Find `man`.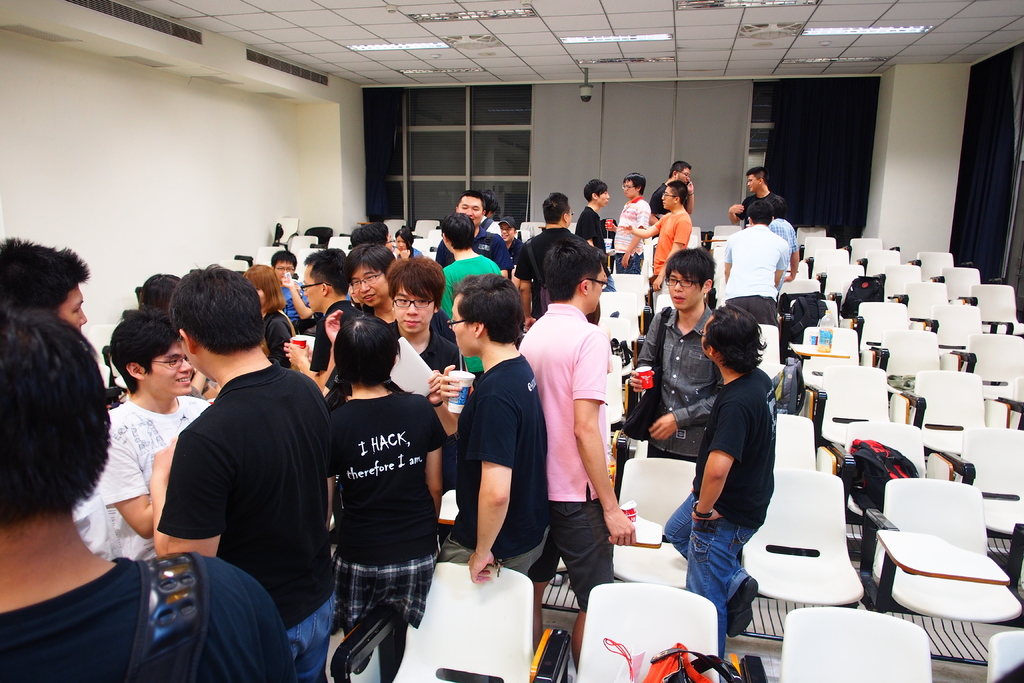
x1=283 y1=247 x2=353 y2=391.
